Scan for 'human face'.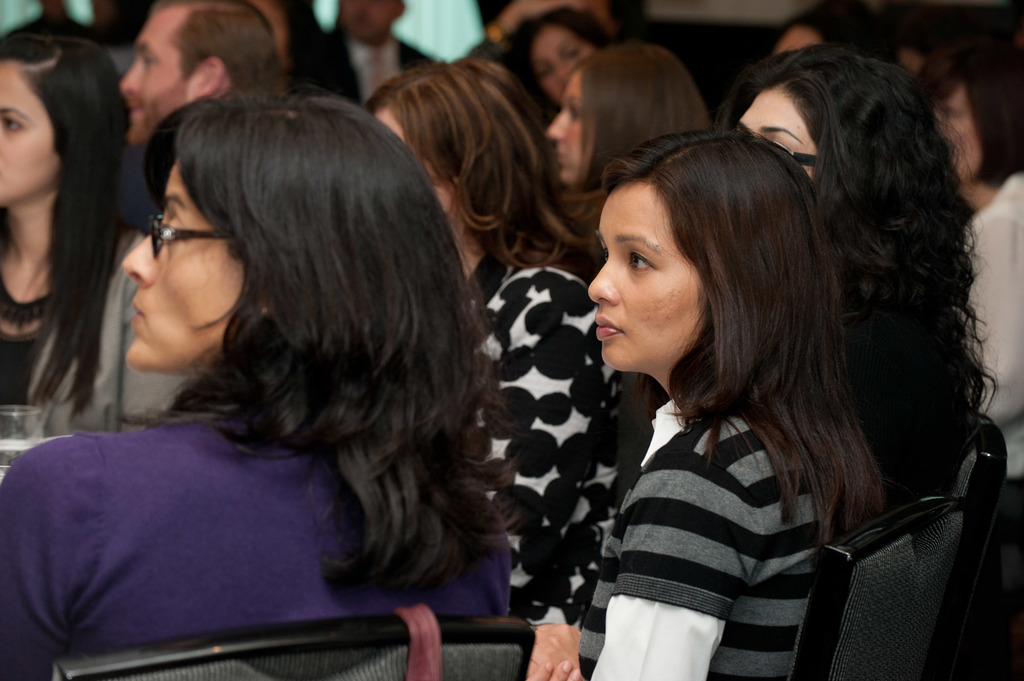
Scan result: pyautogui.locateOnScreen(737, 88, 813, 180).
